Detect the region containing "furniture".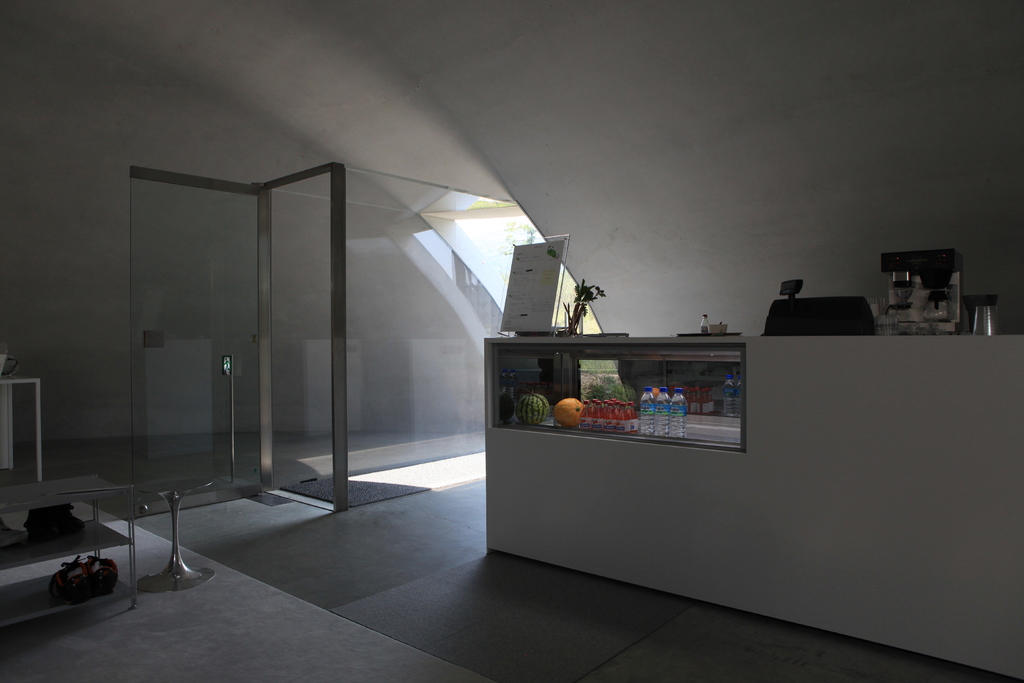
<region>483, 329, 1023, 682</region>.
